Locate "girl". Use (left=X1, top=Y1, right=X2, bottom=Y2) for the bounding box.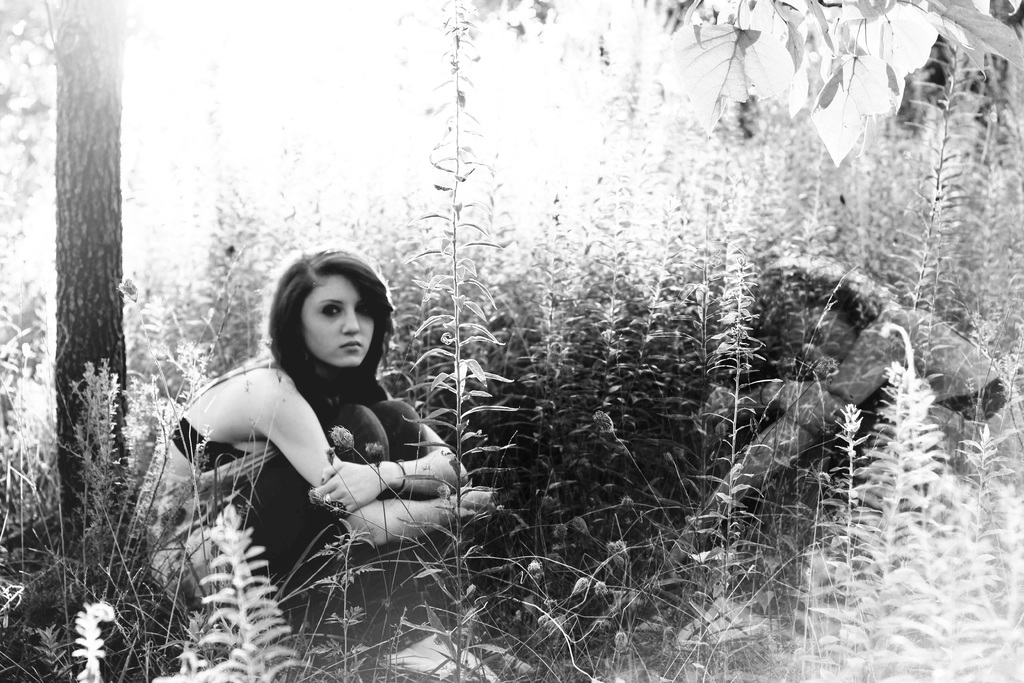
(left=135, top=244, right=509, bottom=639).
